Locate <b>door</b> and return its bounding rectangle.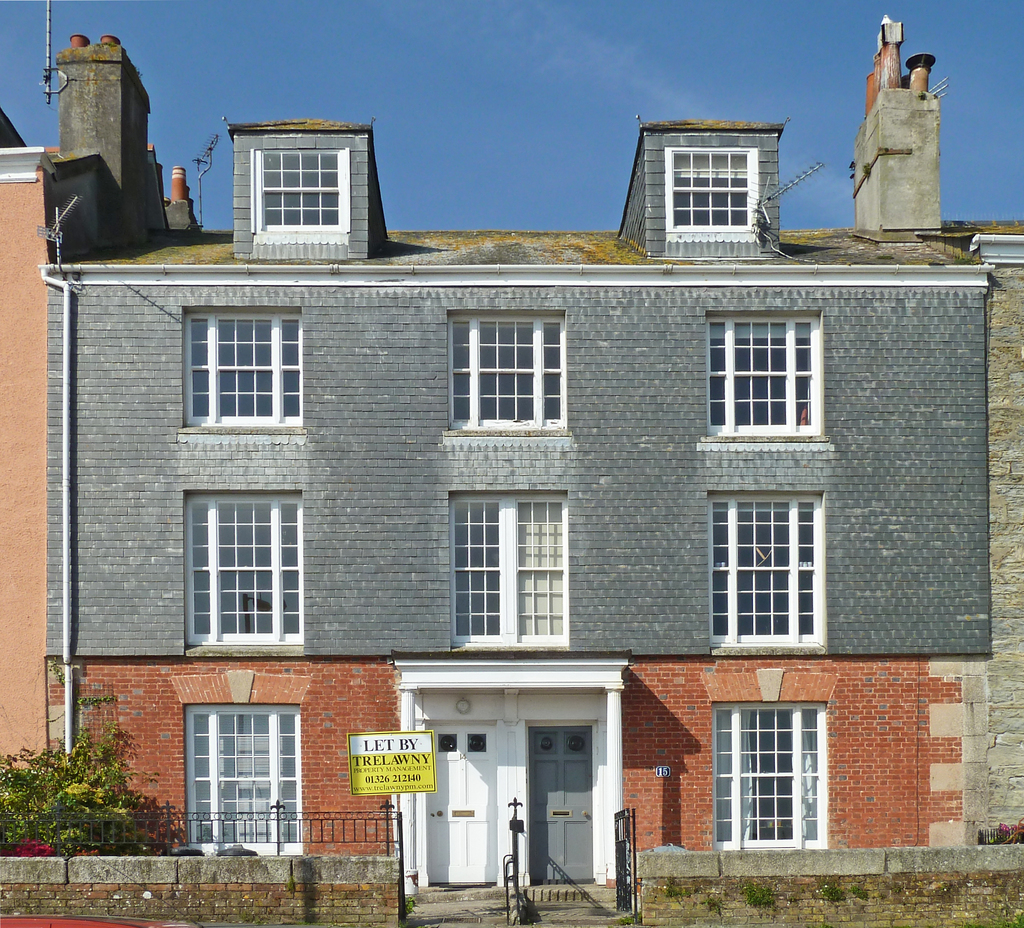
<region>535, 730, 589, 877</region>.
